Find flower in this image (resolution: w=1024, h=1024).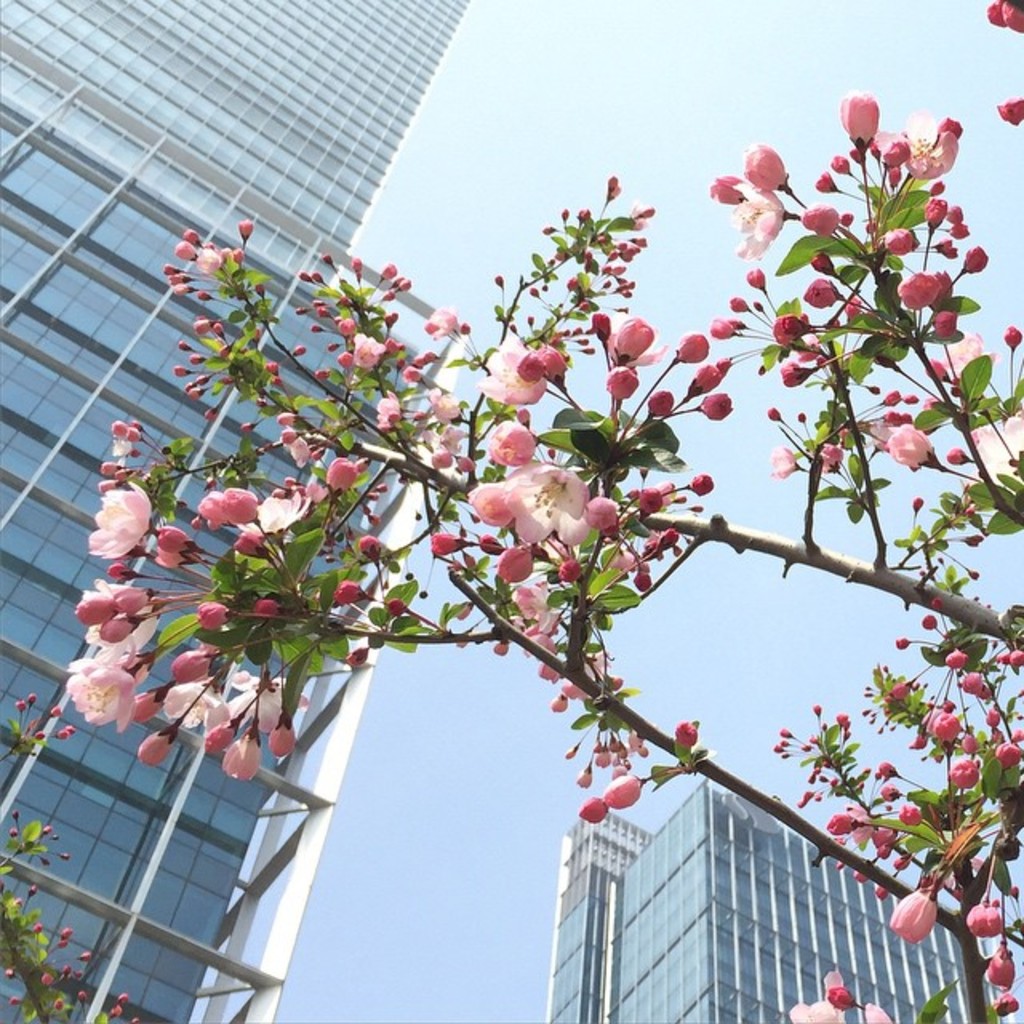
detection(482, 331, 544, 410).
